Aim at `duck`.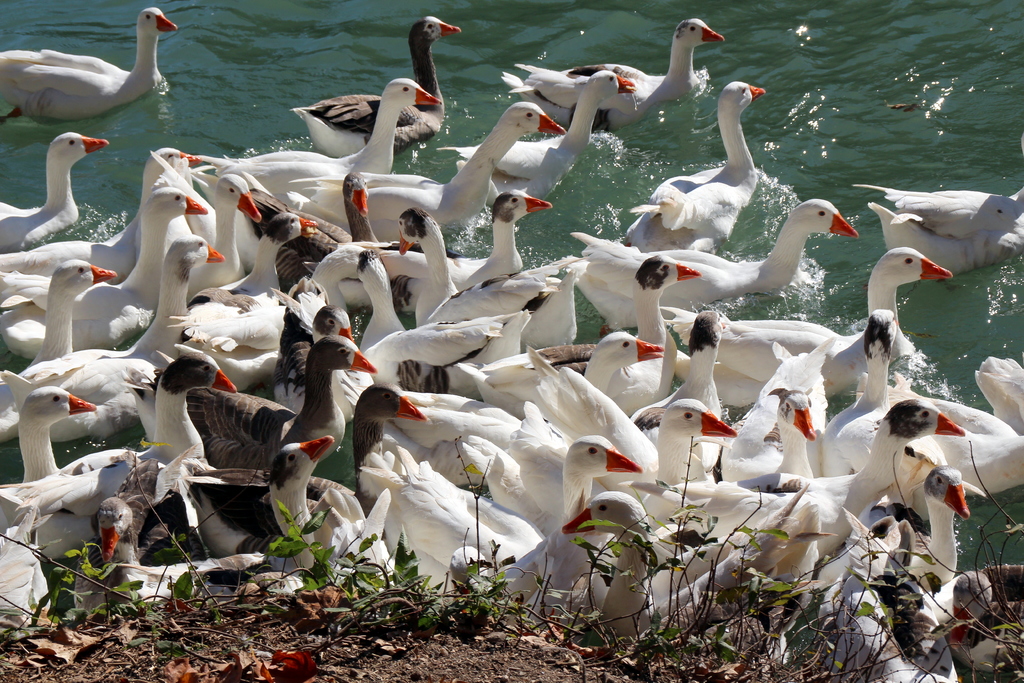
Aimed at left=858, top=184, right=1023, bottom=234.
